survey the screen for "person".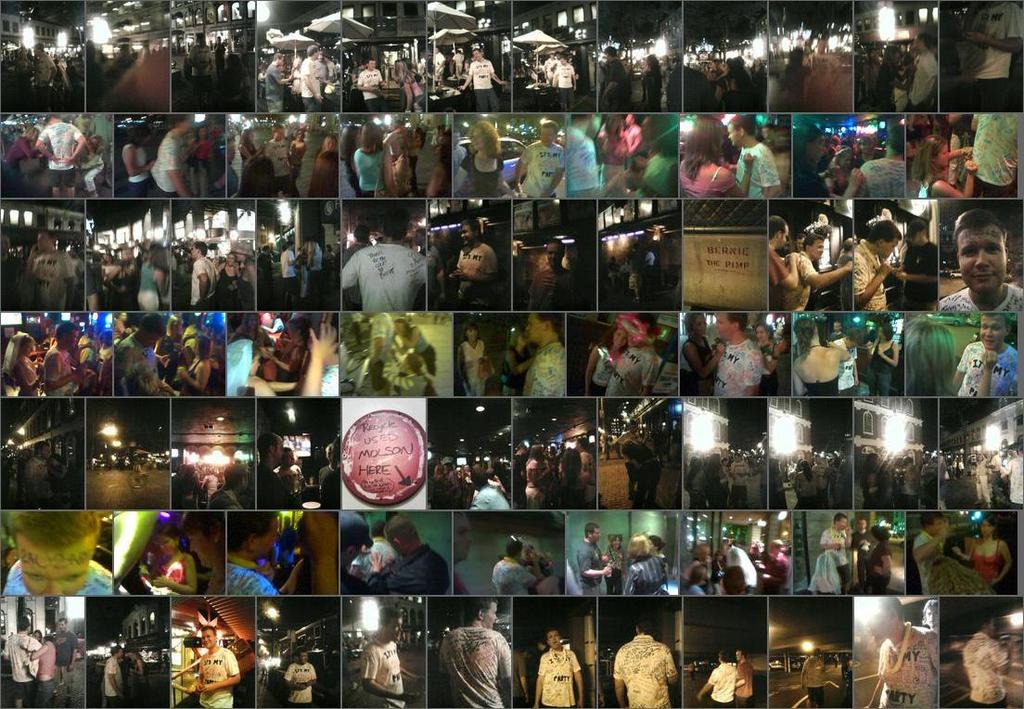
Survey found: [607, 311, 652, 393].
